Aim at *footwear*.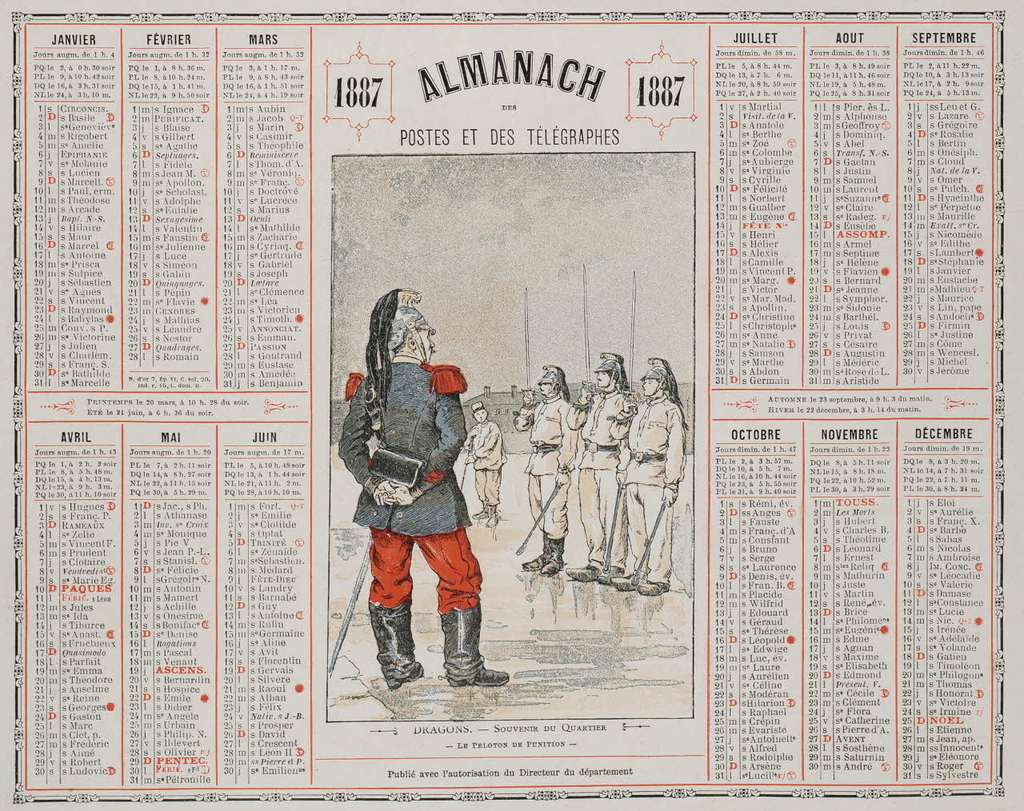
Aimed at bbox=[638, 585, 664, 592].
